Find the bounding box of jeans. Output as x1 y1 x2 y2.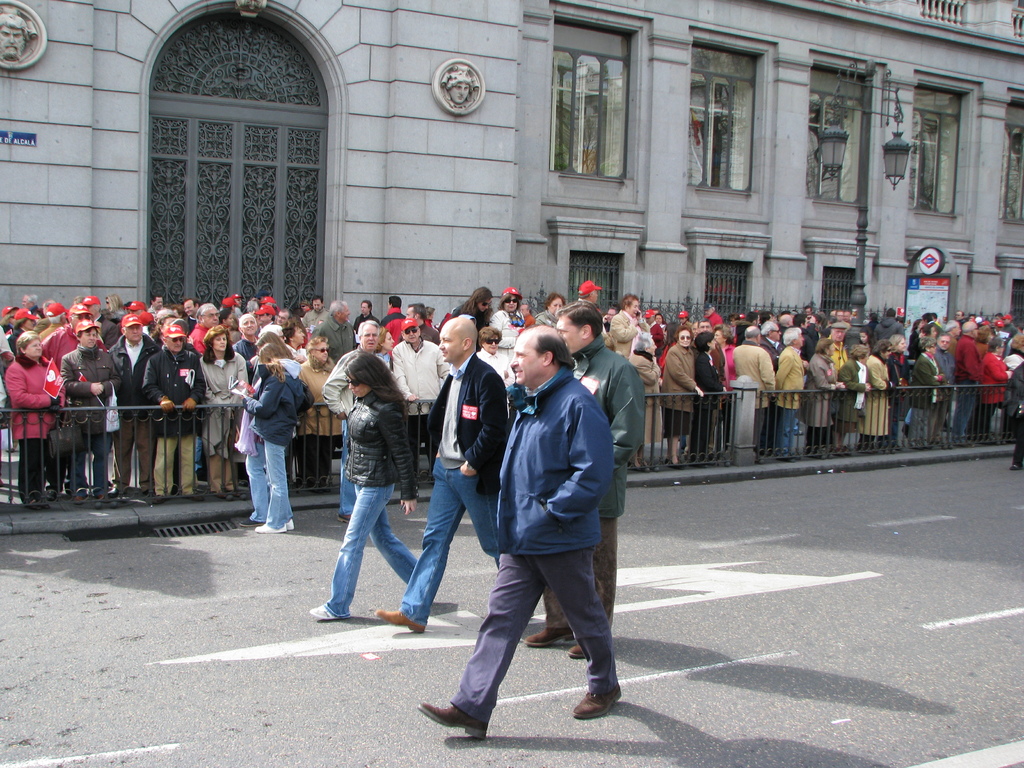
338 415 356 513.
